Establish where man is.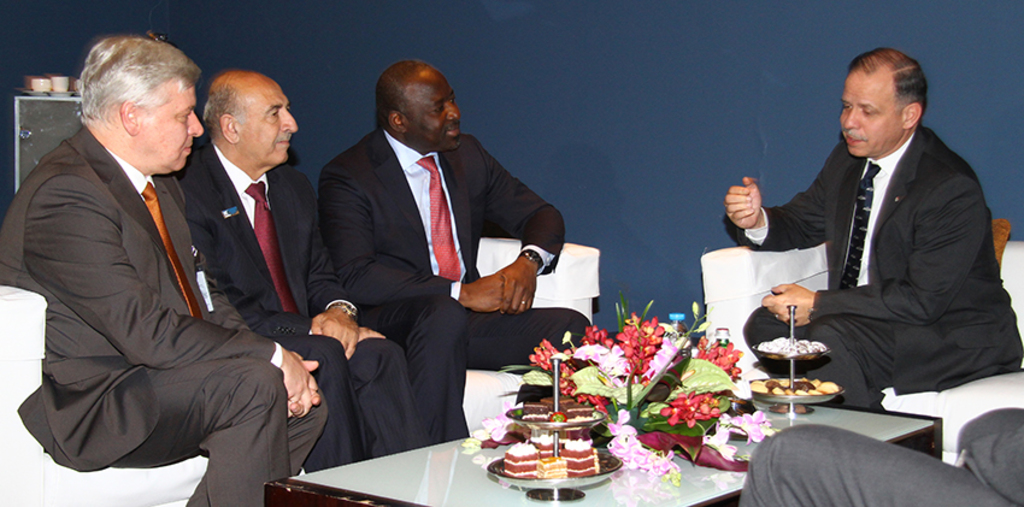
Established at 717/43/1023/415.
